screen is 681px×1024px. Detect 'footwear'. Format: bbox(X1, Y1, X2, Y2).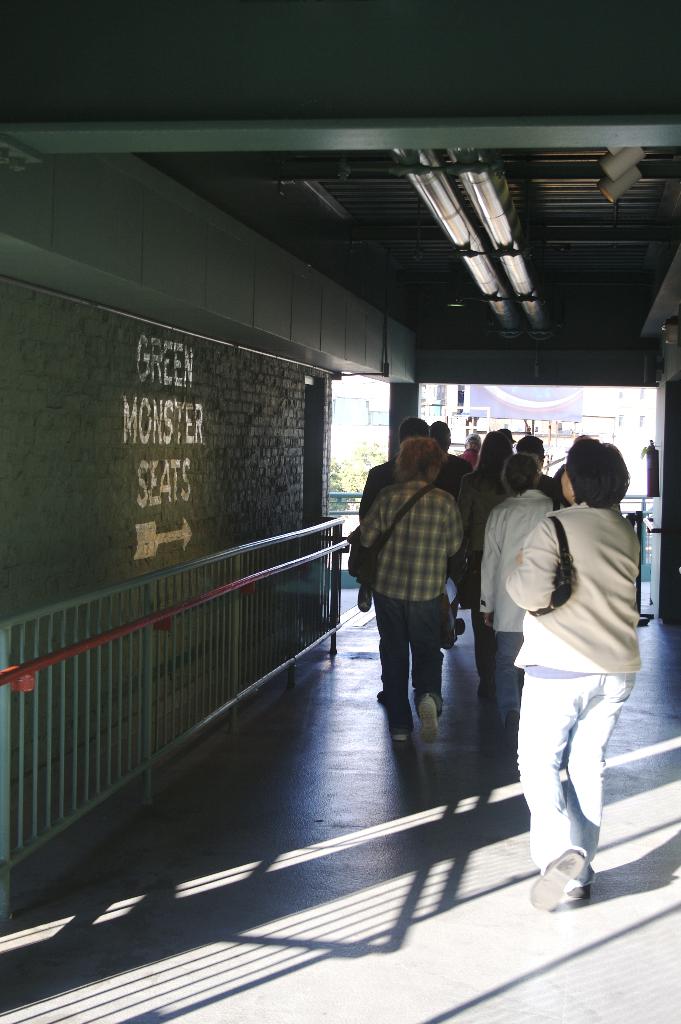
bbox(475, 686, 494, 696).
